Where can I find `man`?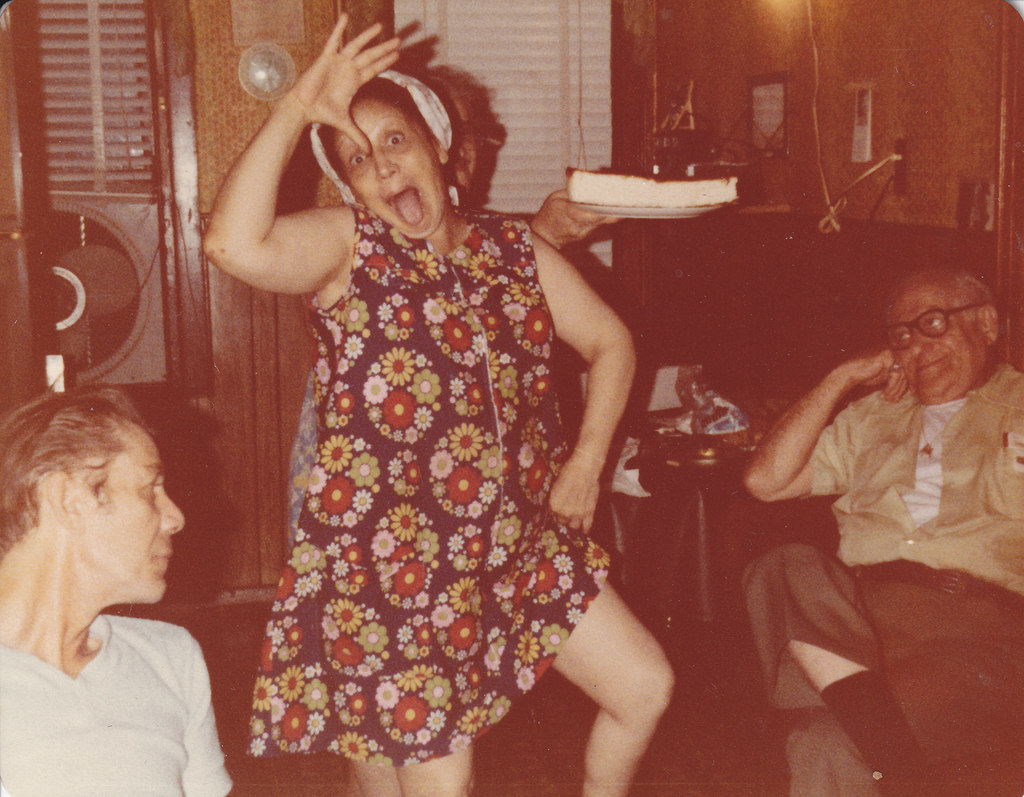
You can find it at bbox(737, 256, 1009, 739).
